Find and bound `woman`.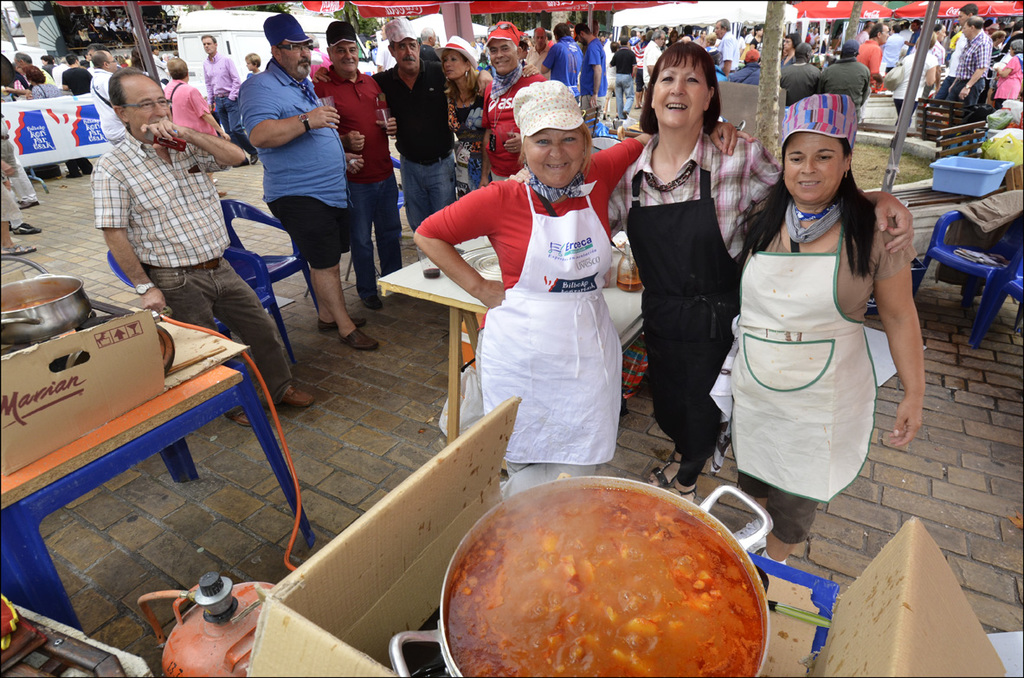
Bound: bbox=[993, 40, 1023, 110].
